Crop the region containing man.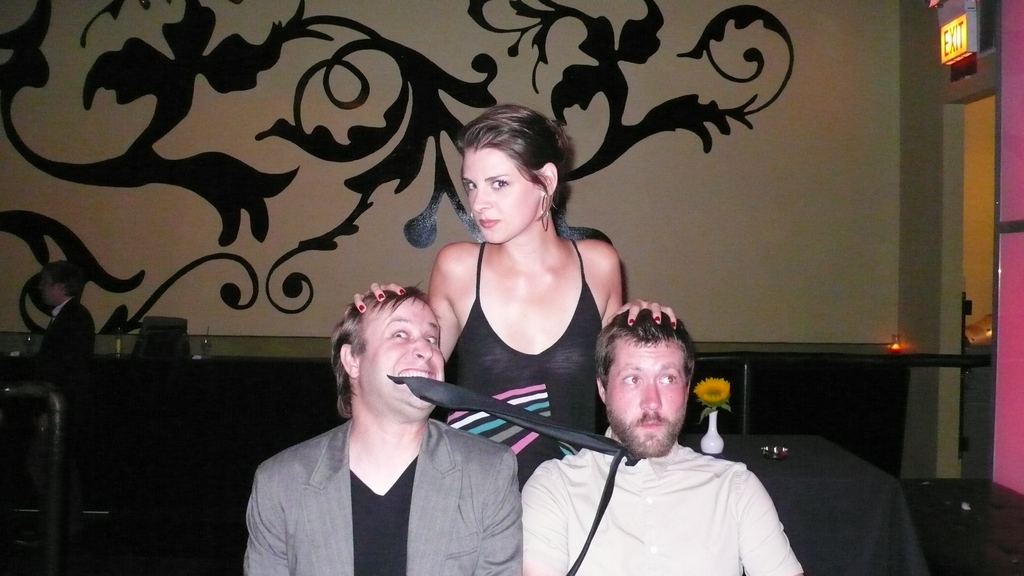
Crop region: l=18, t=260, r=94, b=554.
